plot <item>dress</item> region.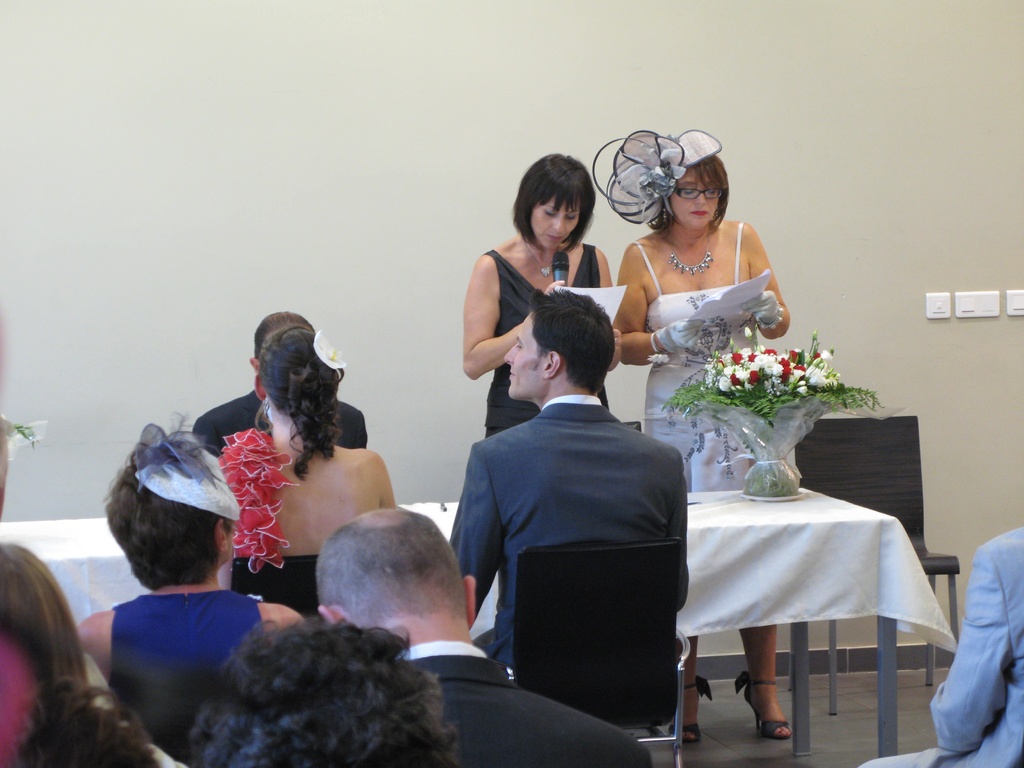
Plotted at [x1=456, y1=243, x2=619, y2=433].
